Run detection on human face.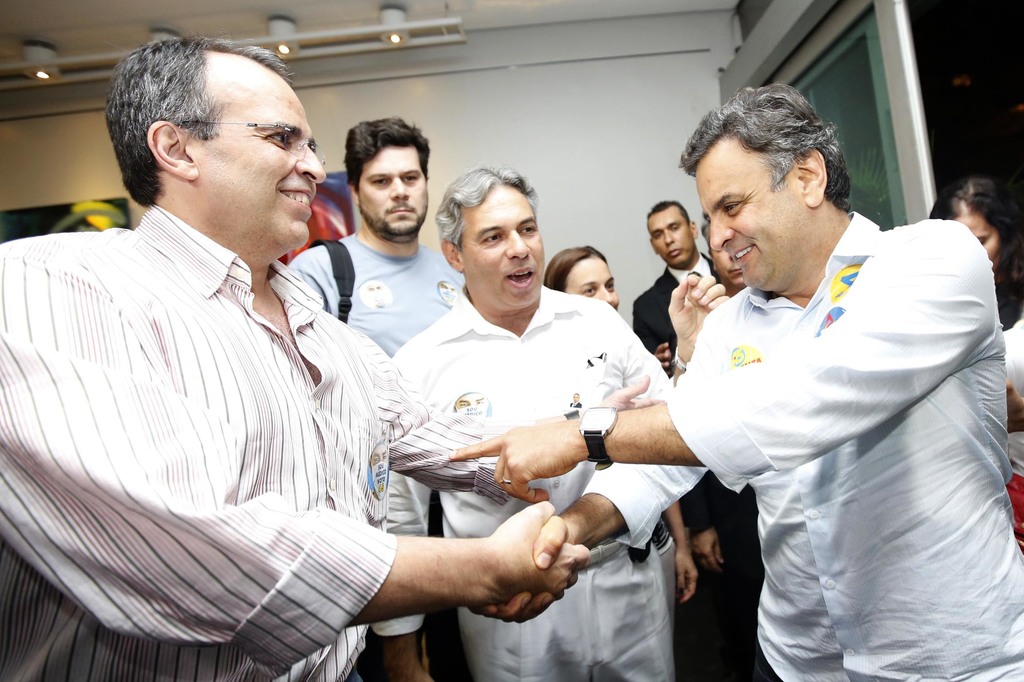
Result: <bbox>695, 145, 805, 297</bbox>.
